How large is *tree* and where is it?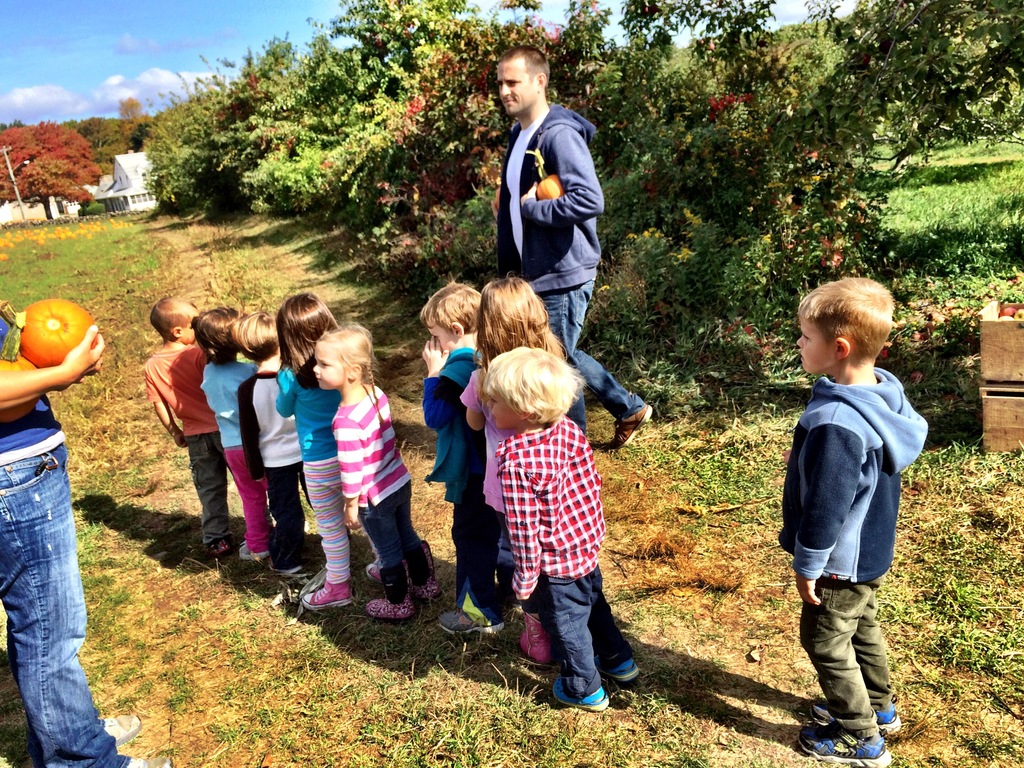
Bounding box: <region>74, 114, 145, 170</region>.
